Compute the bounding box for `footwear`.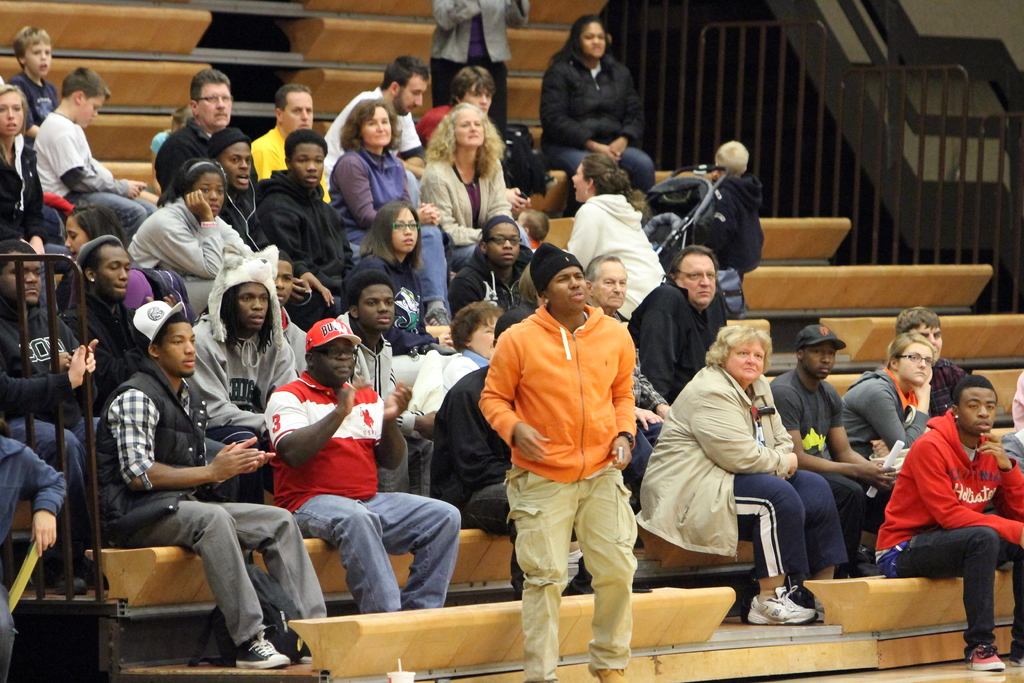
select_region(780, 582, 824, 614).
